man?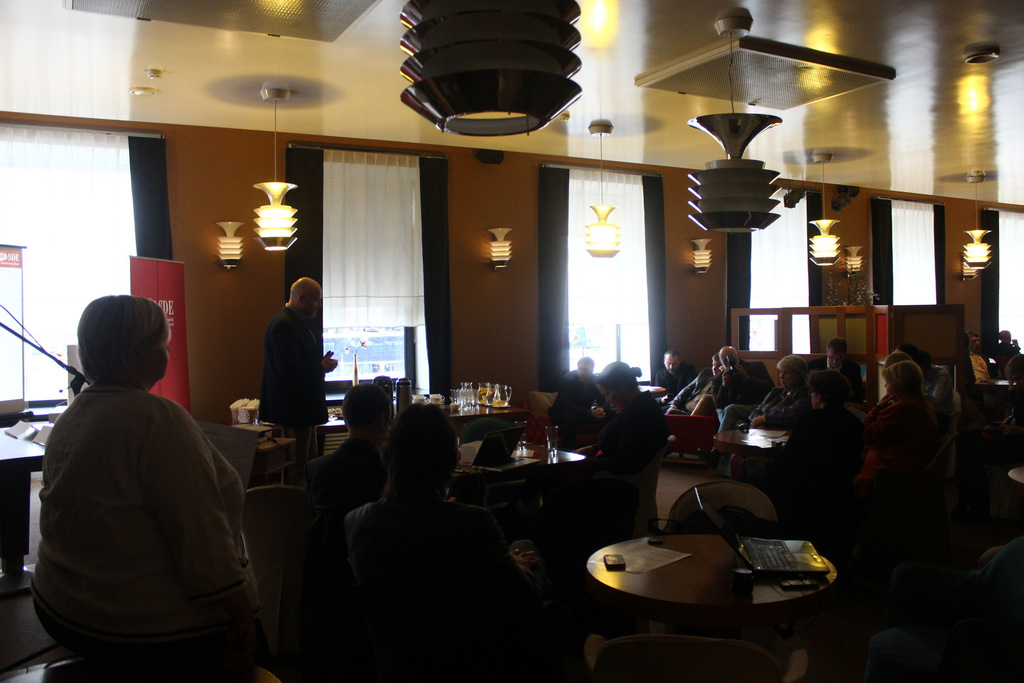
<box>810,336,865,399</box>
